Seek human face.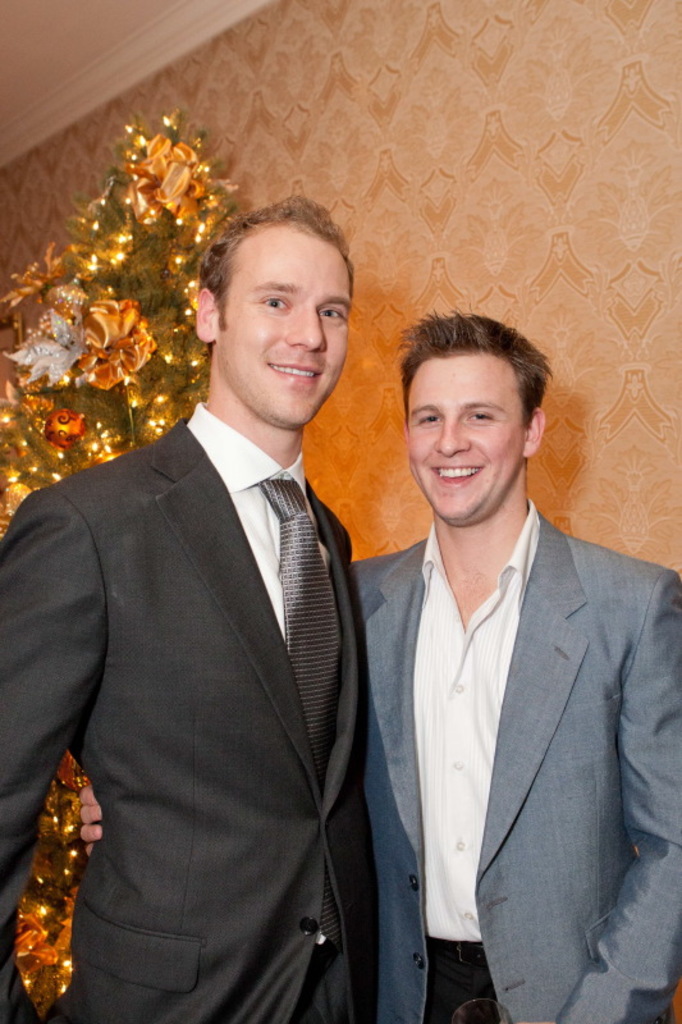
box(211, 220, 354, 428).
